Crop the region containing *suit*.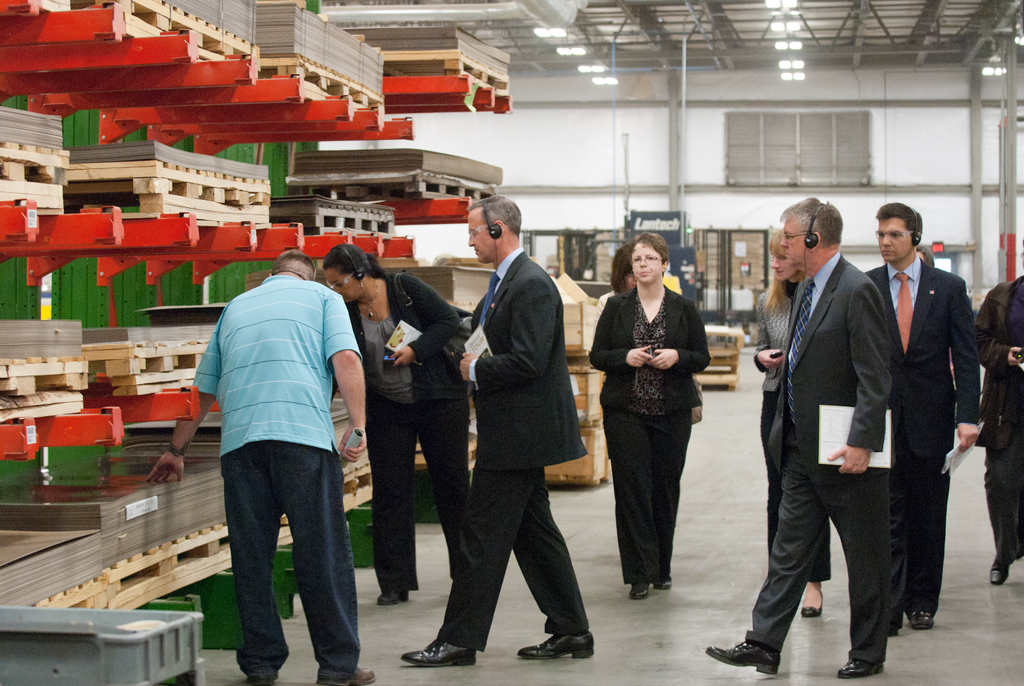
Crop region: crop(435, 248, 593, 652).
